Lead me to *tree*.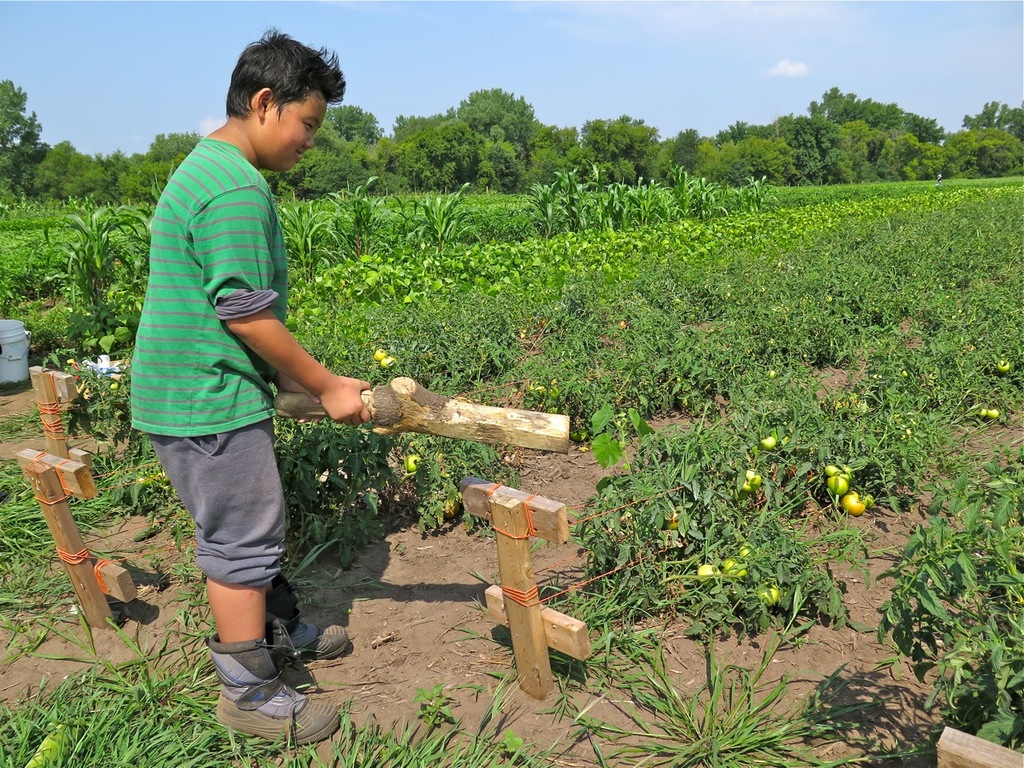
Lead to pyautogui.locateOnScreen(934, 120, 1022, 188).
